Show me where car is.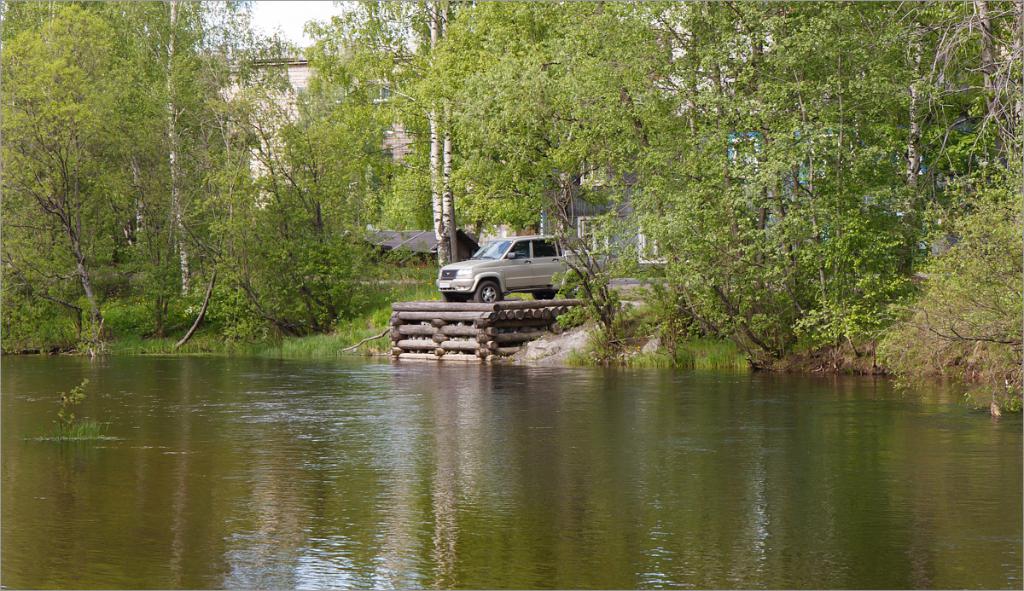
car is at <box>437,235,567,306</box>.
